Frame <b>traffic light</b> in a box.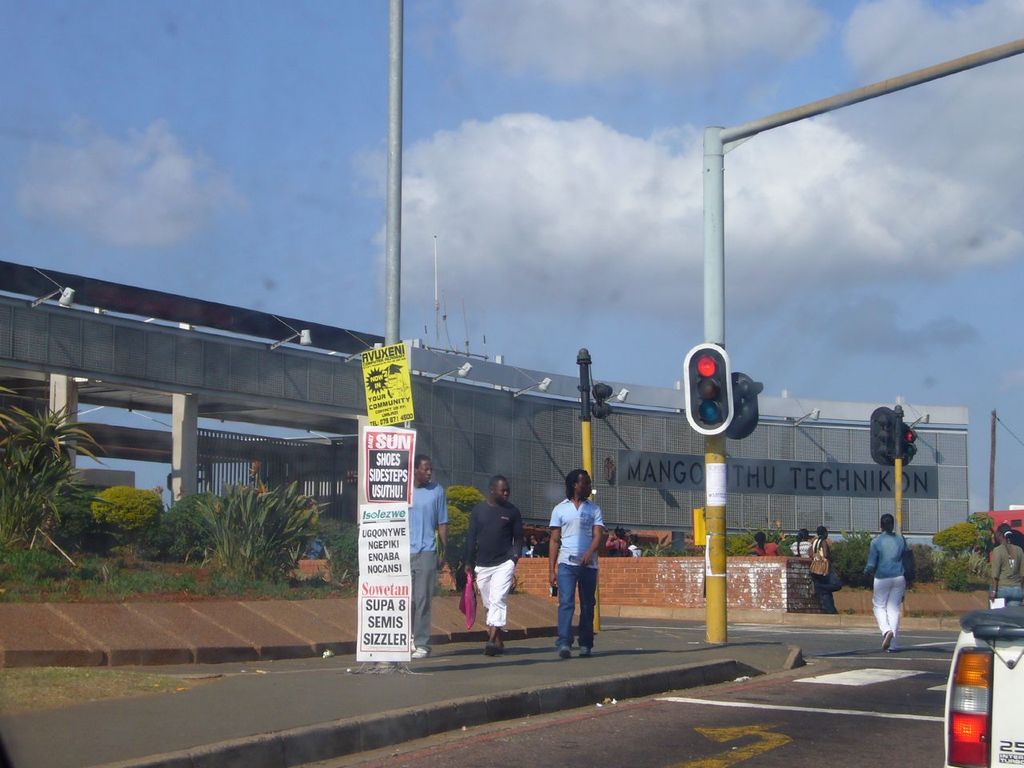
(left=870, top=405, right=894, bottom=465).
